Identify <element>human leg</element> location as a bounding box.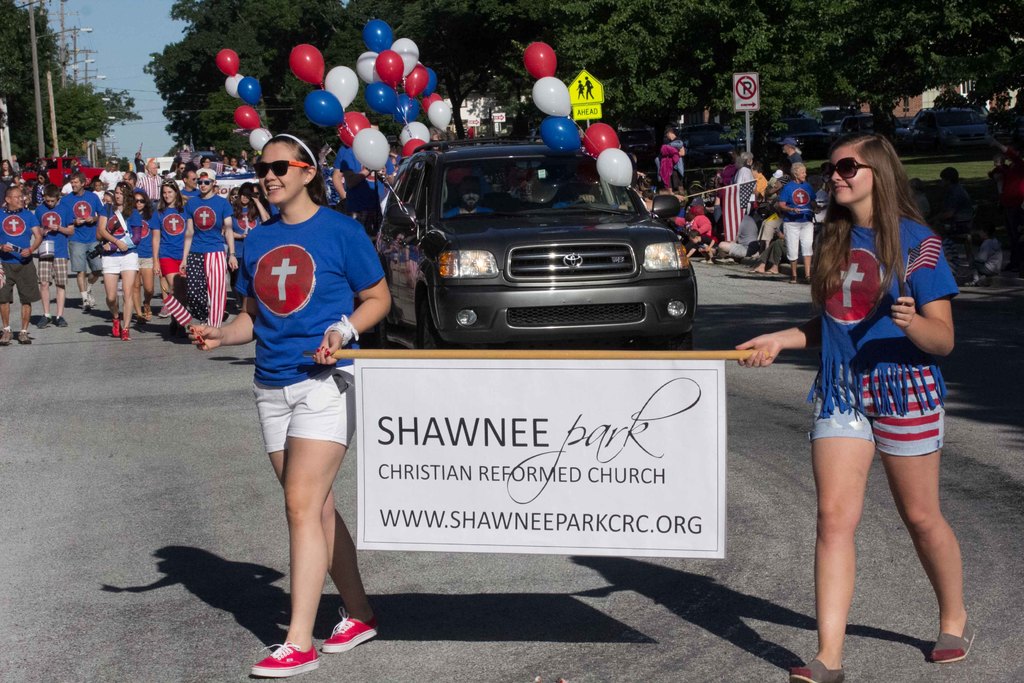
Rect(106, 255, 135, 339).
